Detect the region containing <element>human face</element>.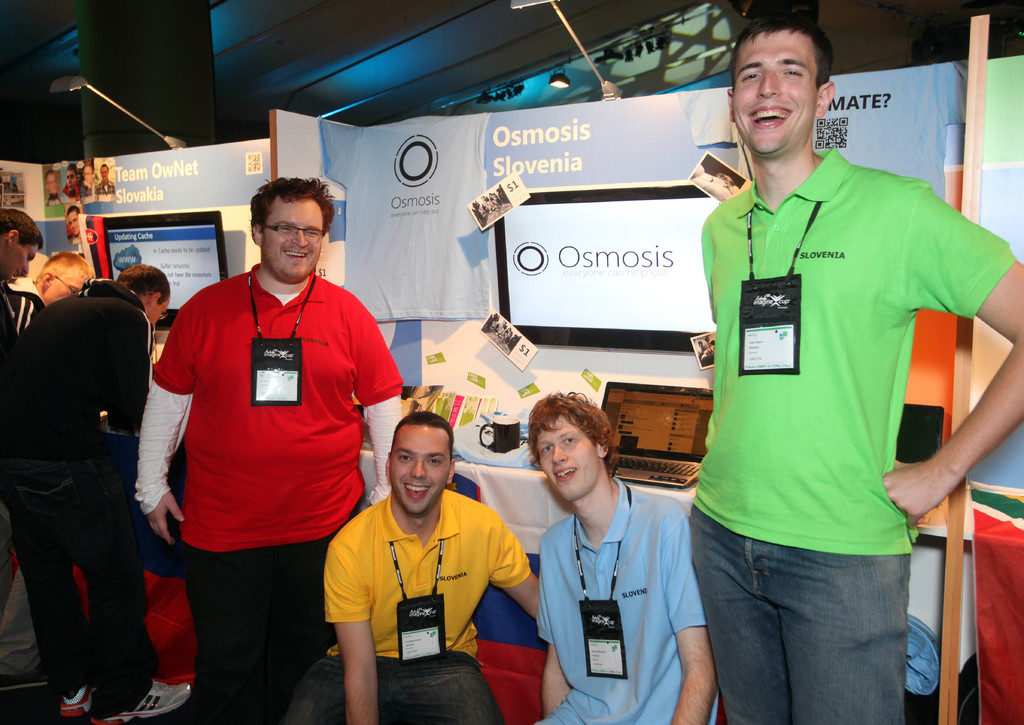
[732,36,818,161].
